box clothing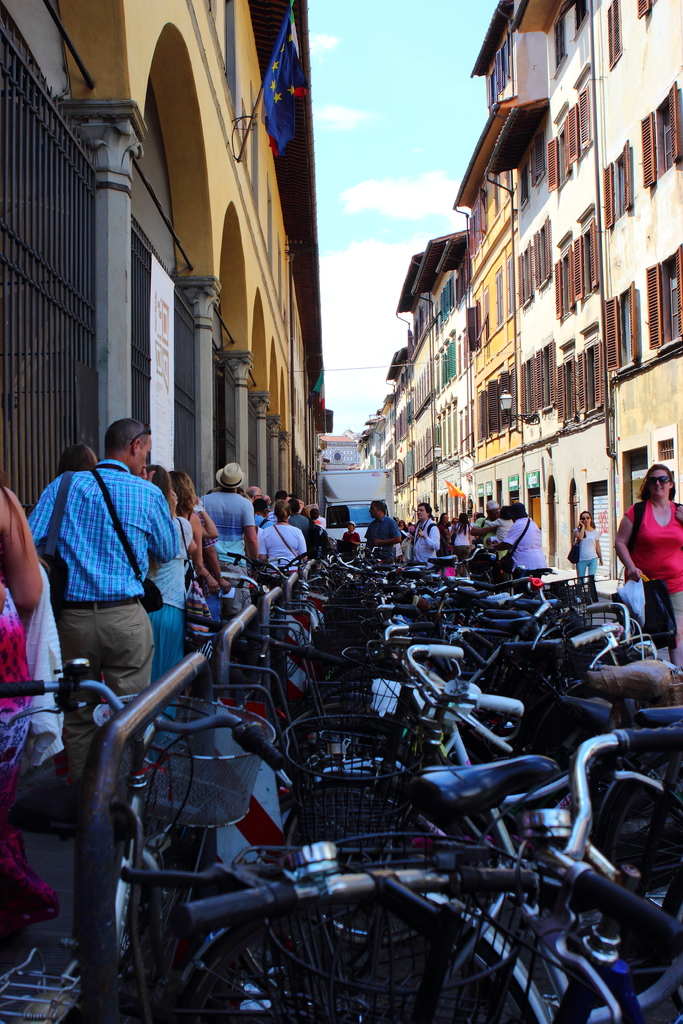
detection(401, 515, 443, 568)
